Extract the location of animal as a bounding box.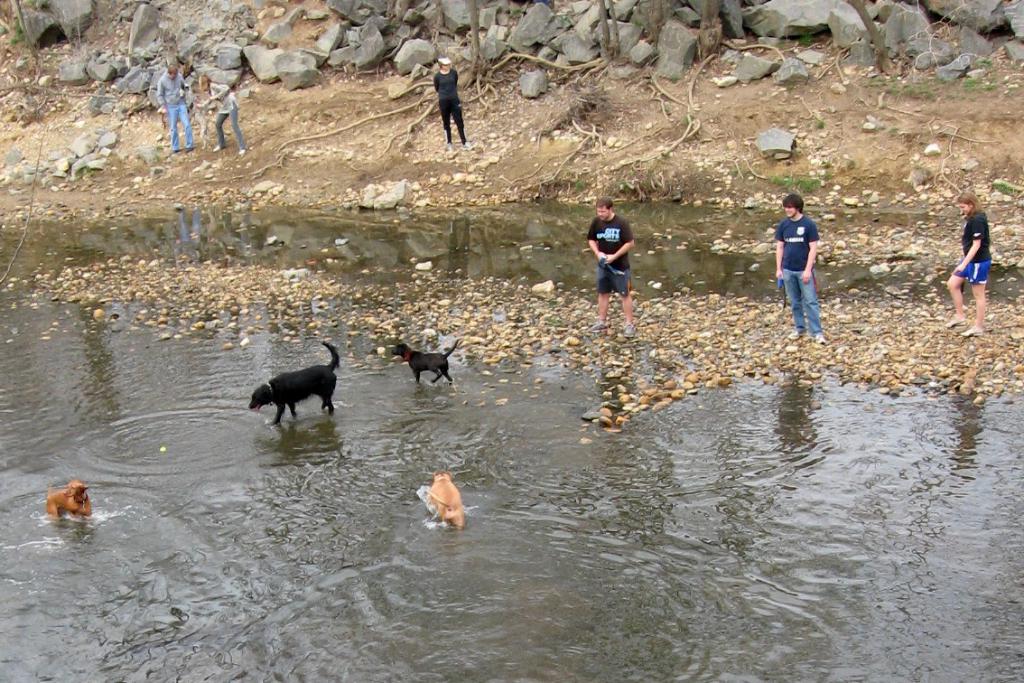
rect(248, 335, 337, 416).
